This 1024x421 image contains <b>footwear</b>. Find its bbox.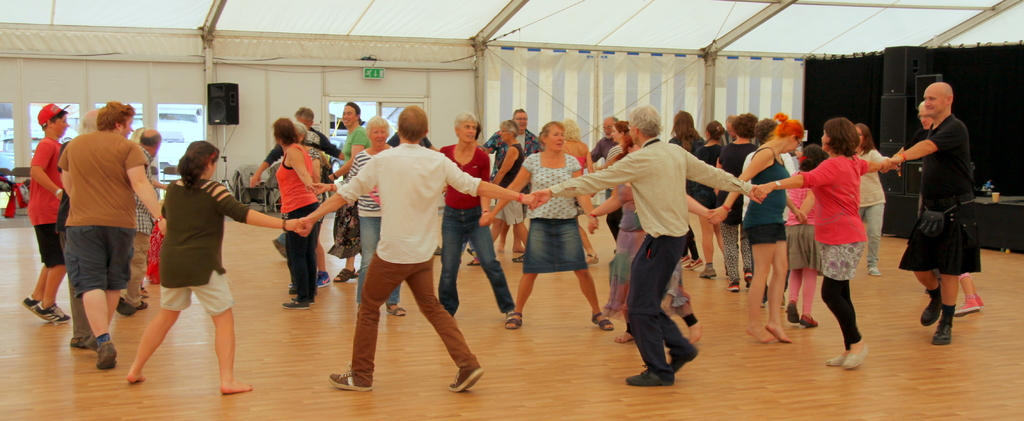
rect(136, 302, 148, 309).
